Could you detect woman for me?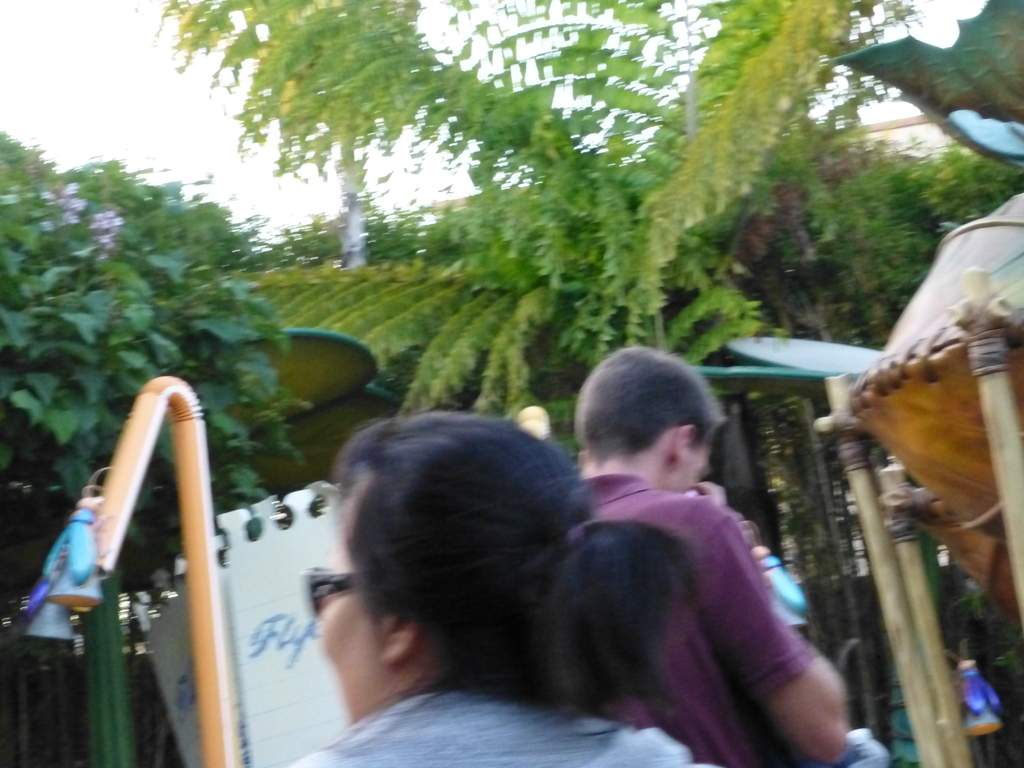
Detection result: 275,406,735,767.
